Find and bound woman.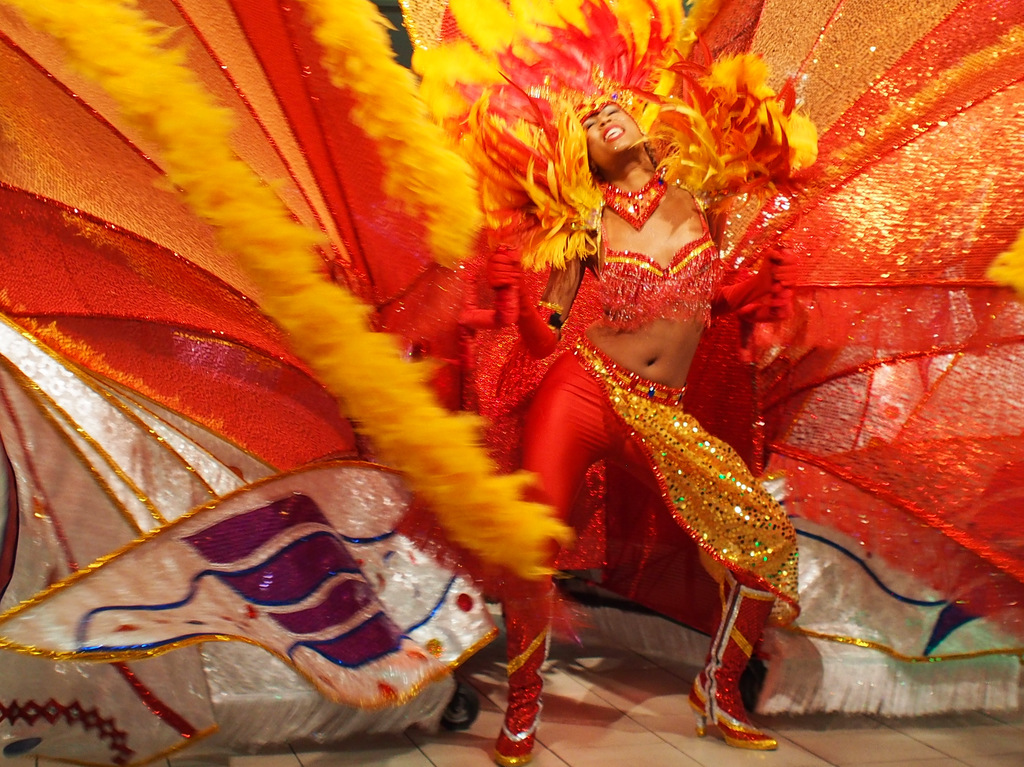
Bound: bbox(462, 66, 780, 766).
